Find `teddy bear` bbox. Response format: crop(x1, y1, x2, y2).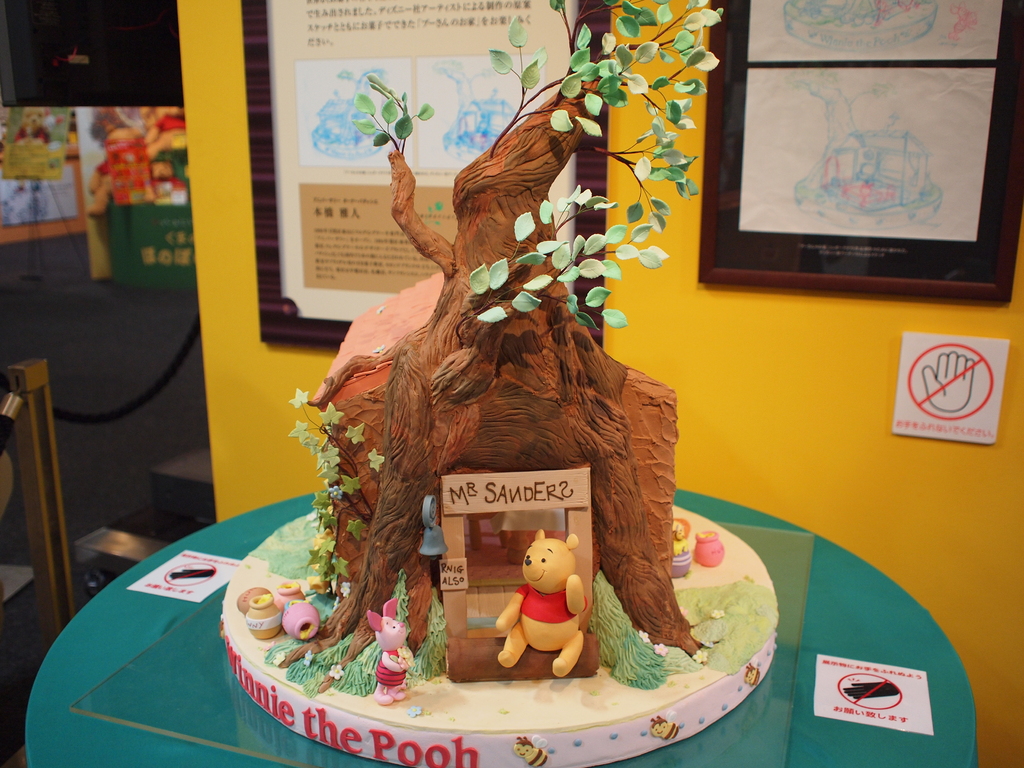
crop(495, 532, 590, 676).
